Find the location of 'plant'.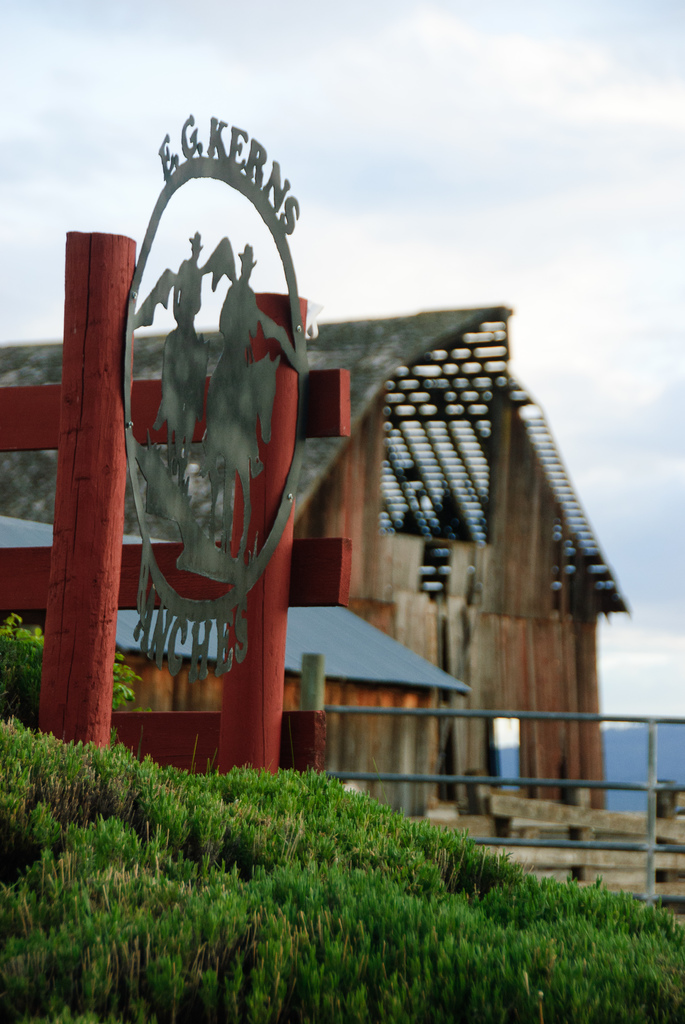
Location: x1=0, y1=610, x2=142, y2=728.
